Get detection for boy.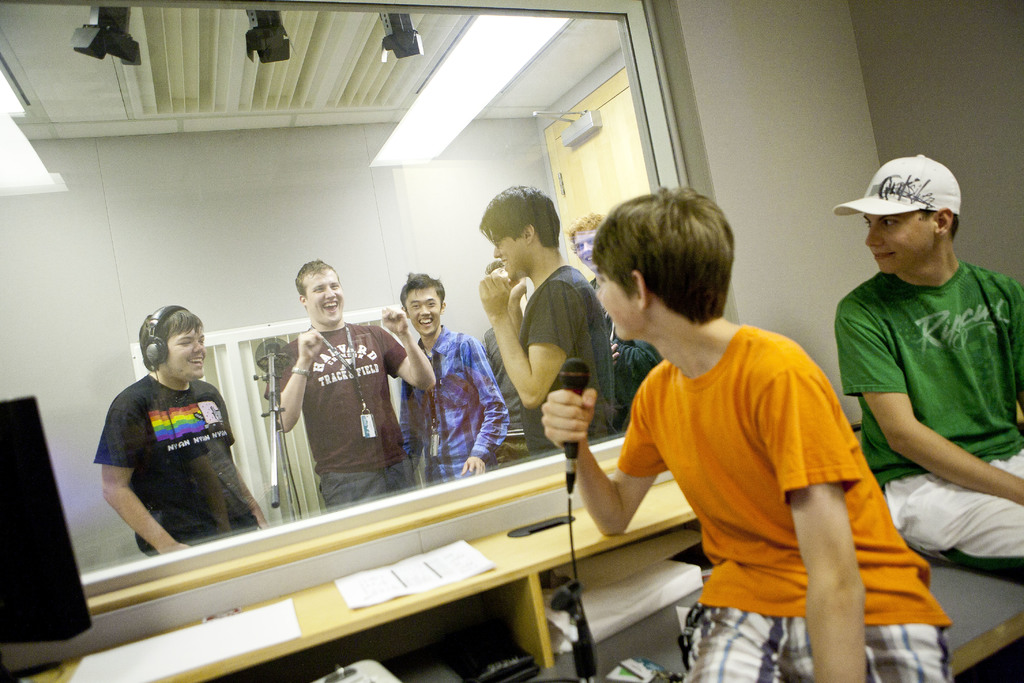
Detection: (93, 308, 266, 556).
